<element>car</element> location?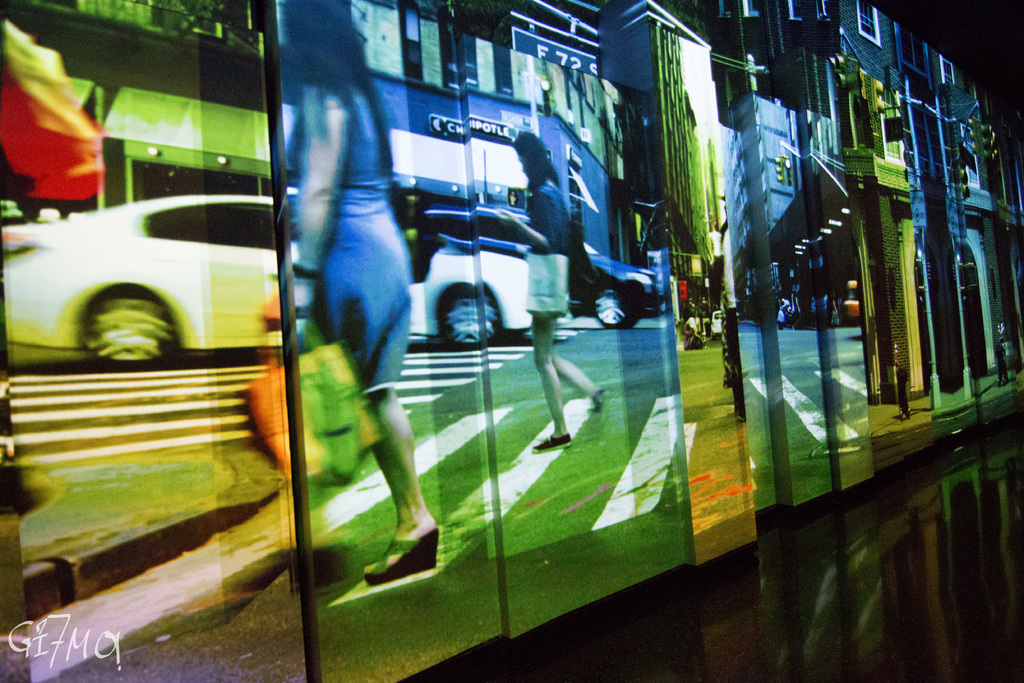
[1,195,546,365]
